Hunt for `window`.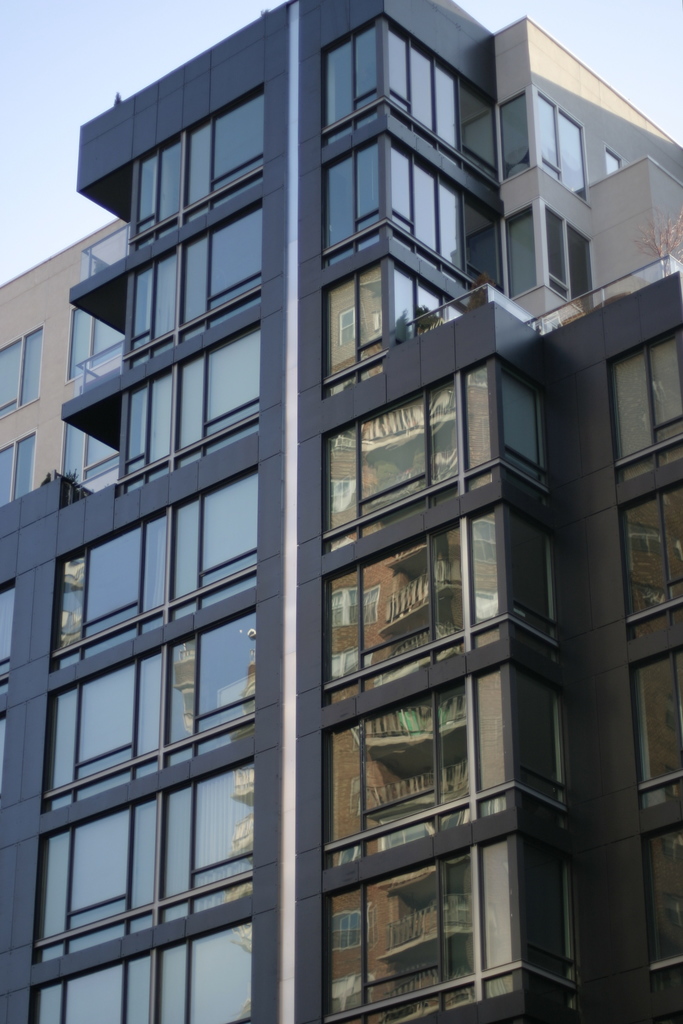
Hunted down at left=60, top=410, right=121, bottom=486.
